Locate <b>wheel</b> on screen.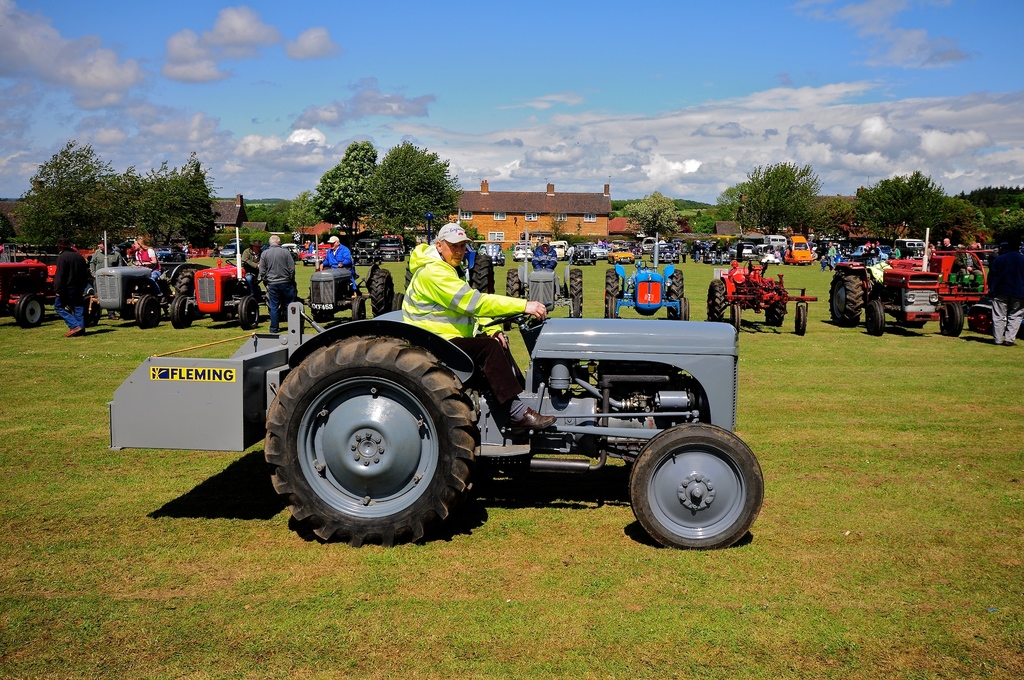
On screen at (left=867, top=300, right=884, bottom=334).
